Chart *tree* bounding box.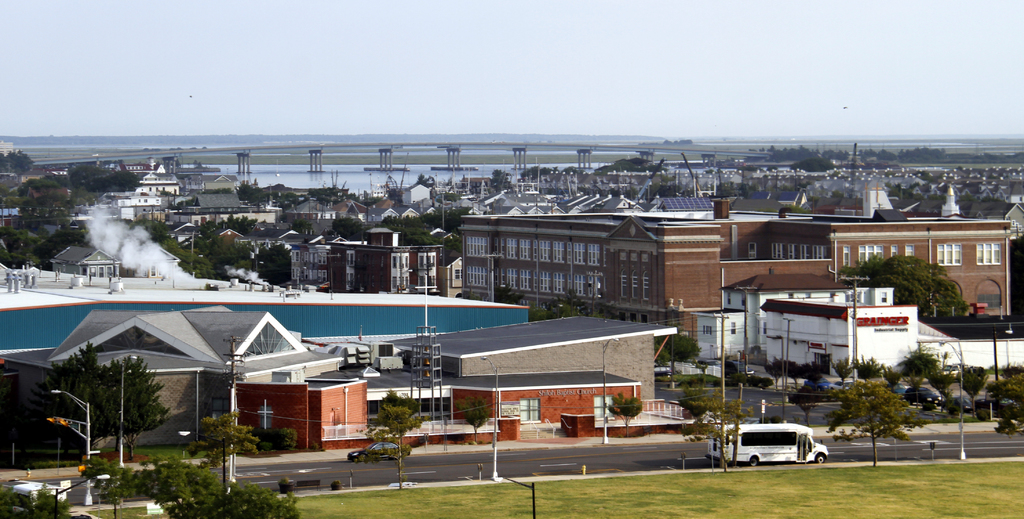
Charted: (left=96, top=459, right=297, bottom=518).
